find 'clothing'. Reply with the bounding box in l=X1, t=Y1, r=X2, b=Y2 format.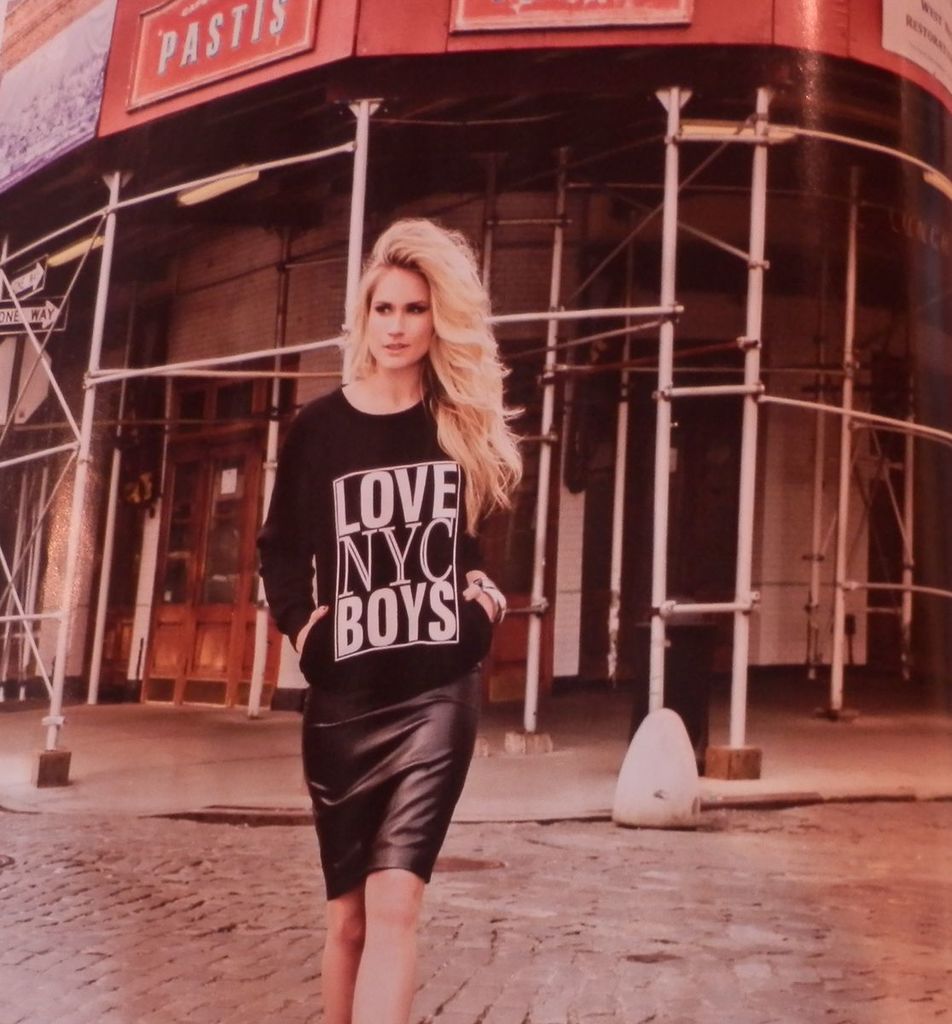
l=258, t=375, r=496, b=899.
